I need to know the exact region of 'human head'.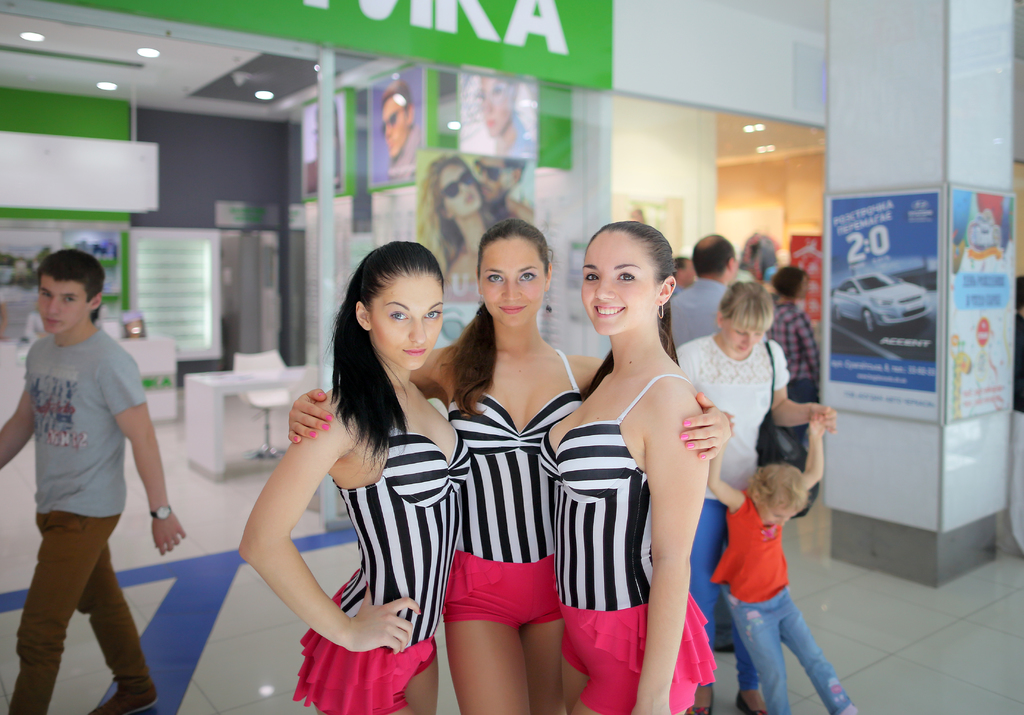
Region: {"left": 417, "top": 155, "right": 484, "bottom": 219}.
